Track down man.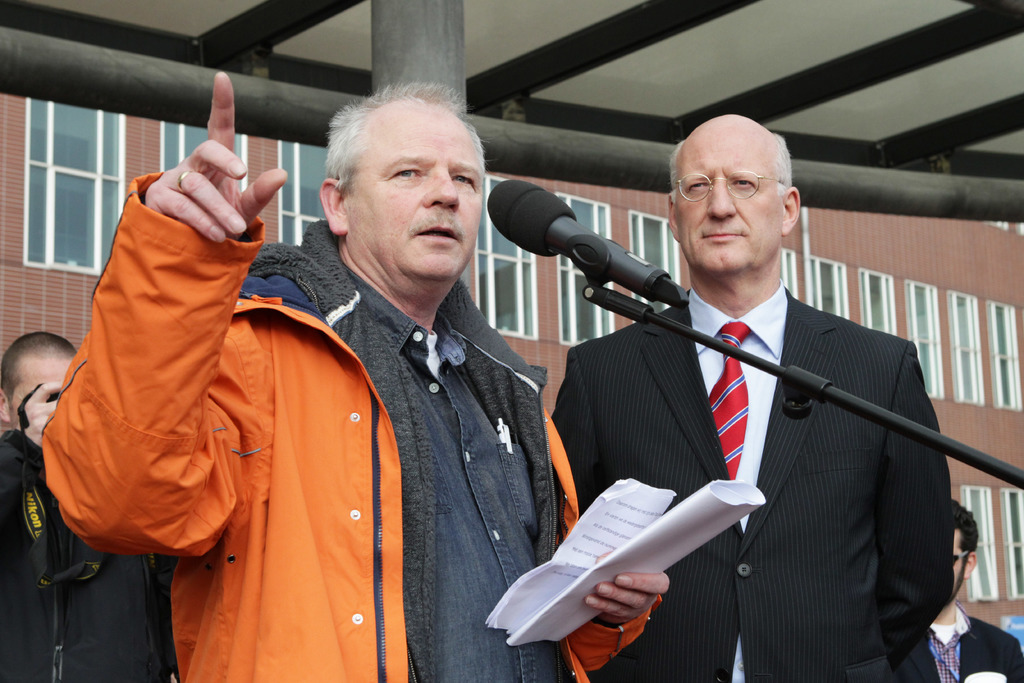
Tracked to {"left": 0, "top": 333, "right": 182, "bottom": 682}.
